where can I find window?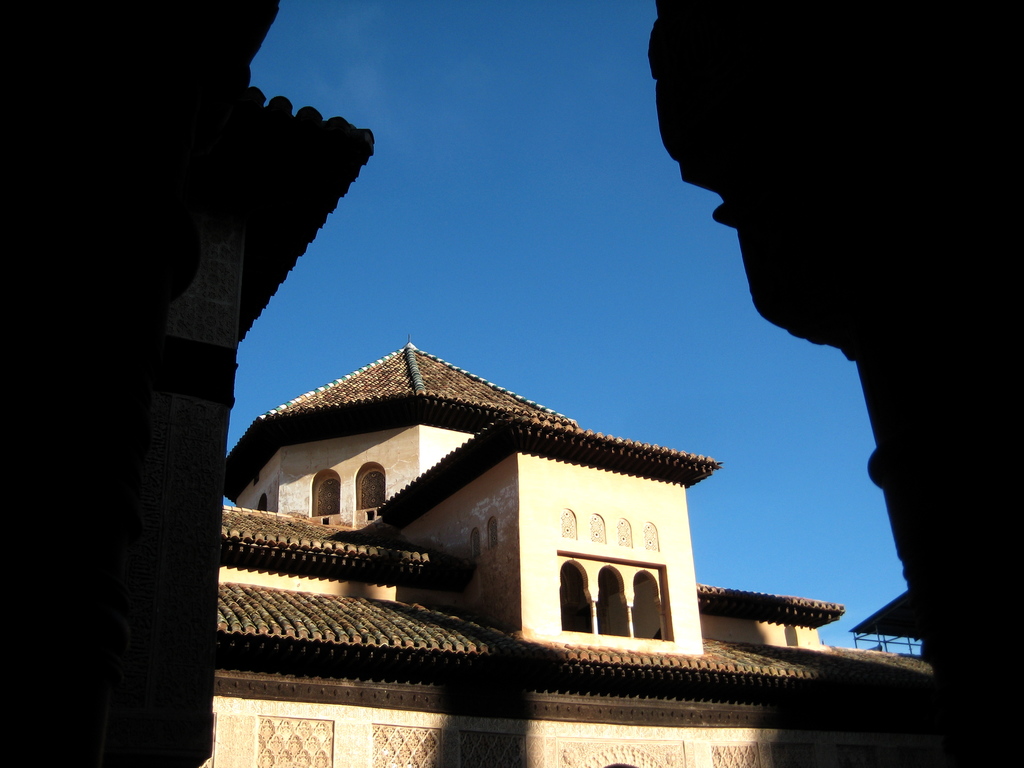
You can find it at detection(310, 471, 337, 518).
